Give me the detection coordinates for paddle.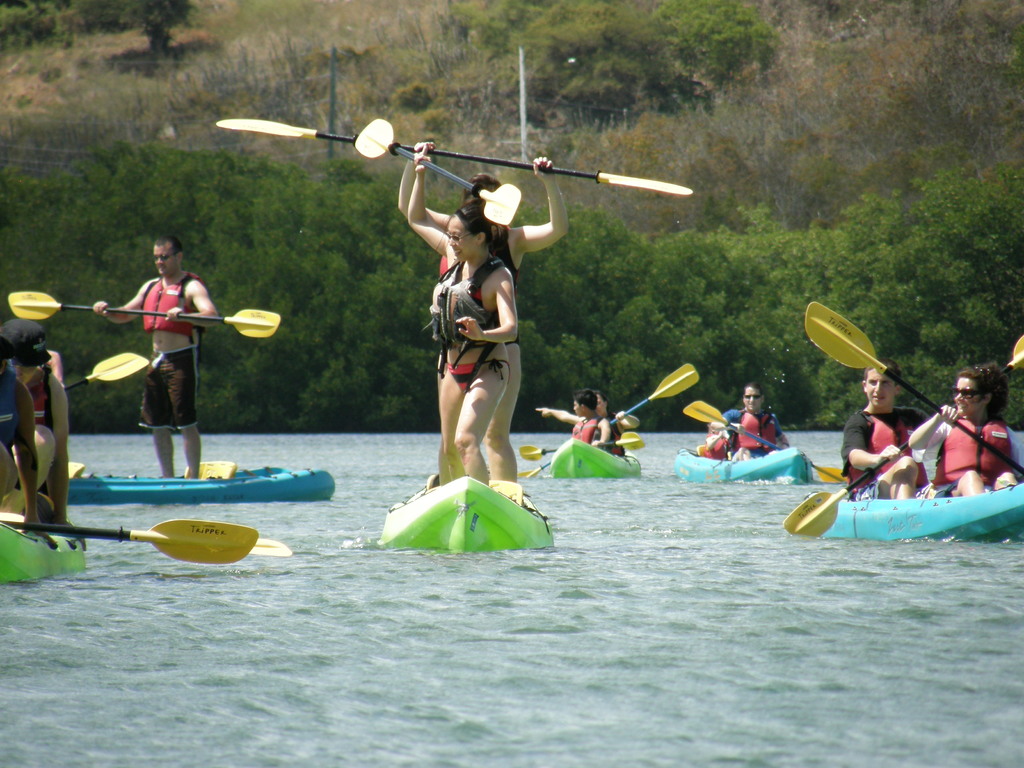
Rect(516, 356, 711, 457).
